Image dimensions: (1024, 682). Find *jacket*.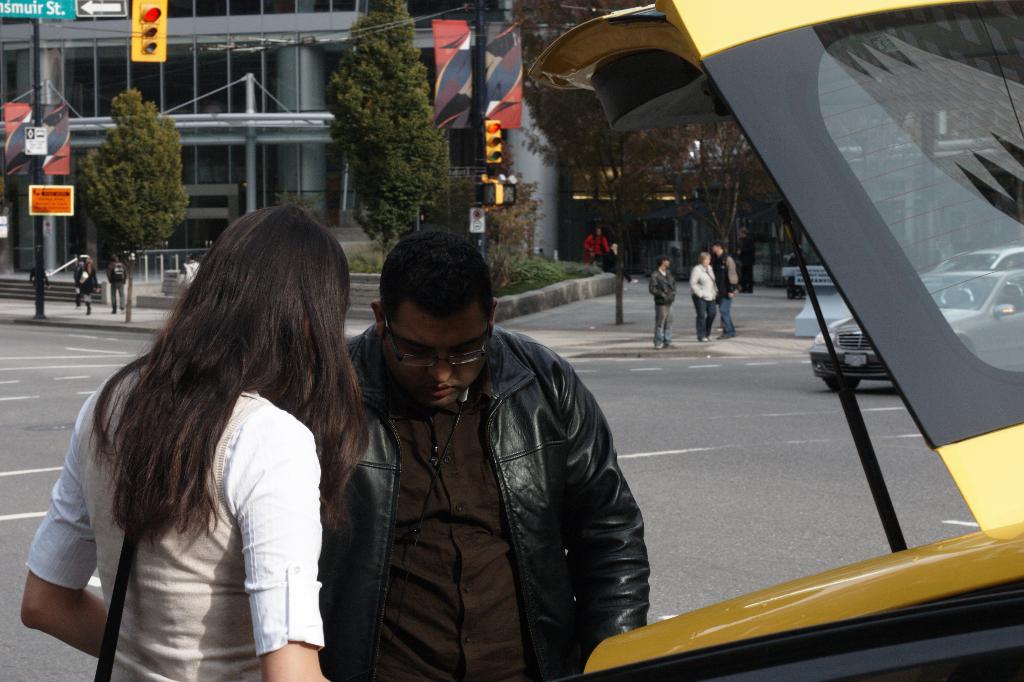
648 270 676 307.
